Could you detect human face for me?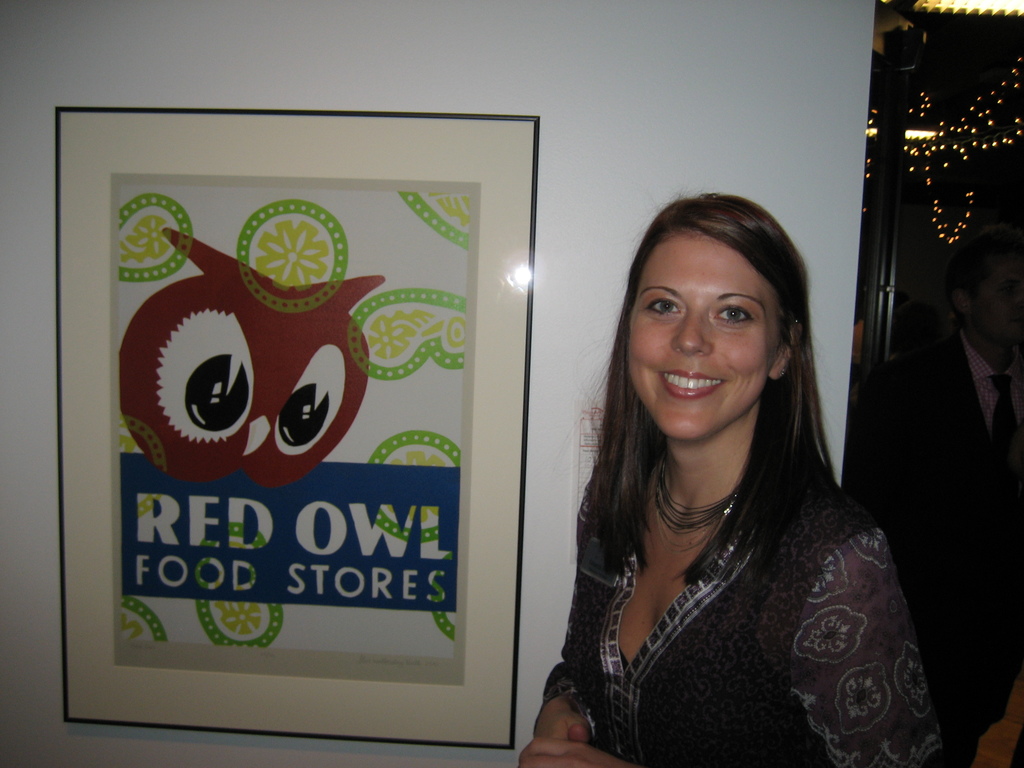
Detection result: x1=627 y1=225 x2=781 y2=441.
